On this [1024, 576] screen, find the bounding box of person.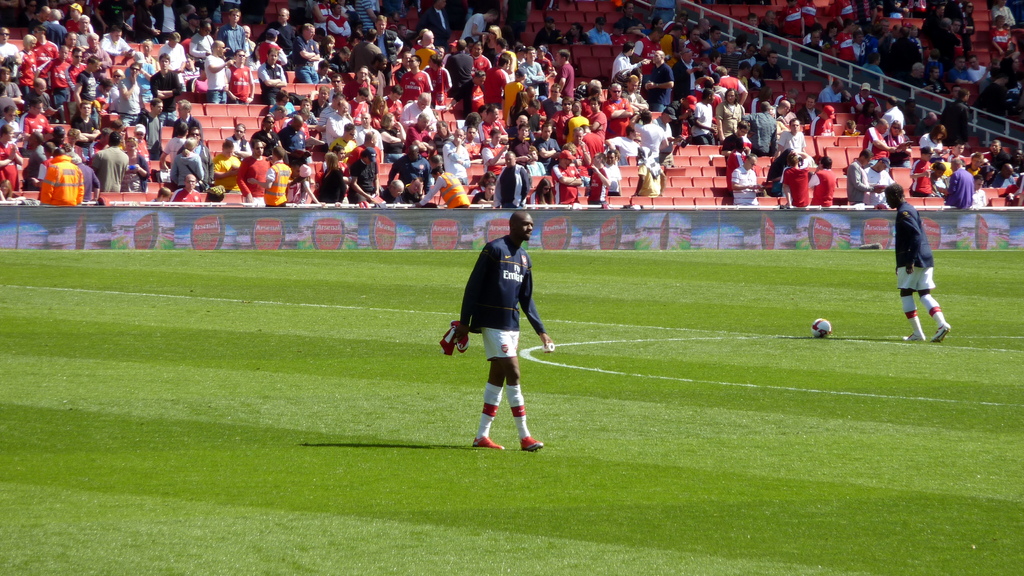
Bounding box: region(565, 24, 595, 47).
